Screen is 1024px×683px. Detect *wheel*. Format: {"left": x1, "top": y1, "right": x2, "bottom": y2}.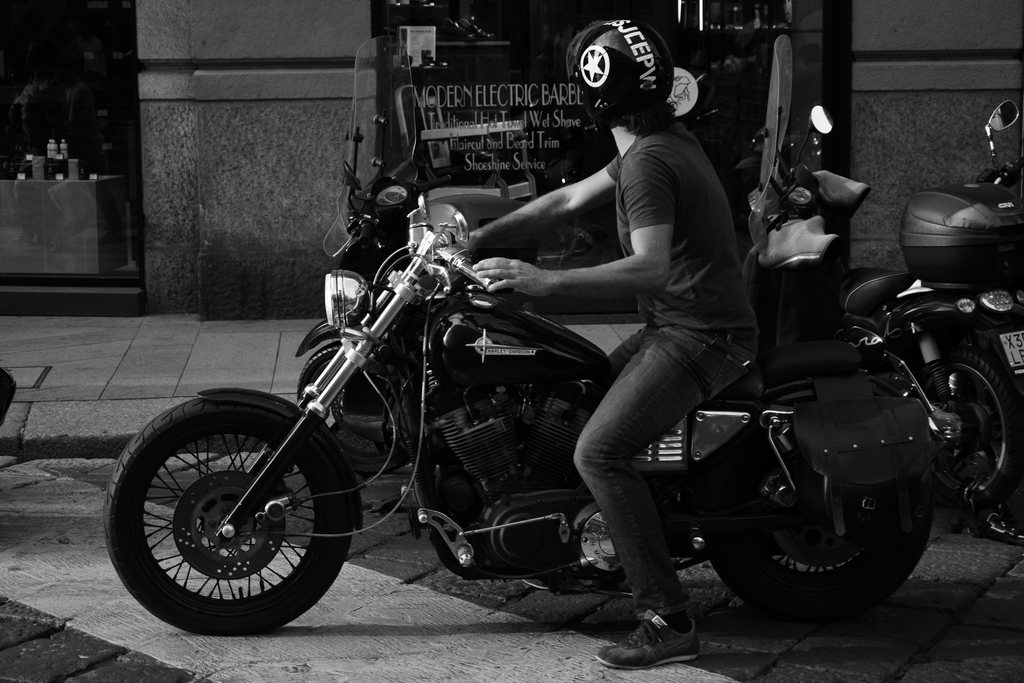
{"left": 124, "top": 400, "right": 346, "bottom": 625}.
